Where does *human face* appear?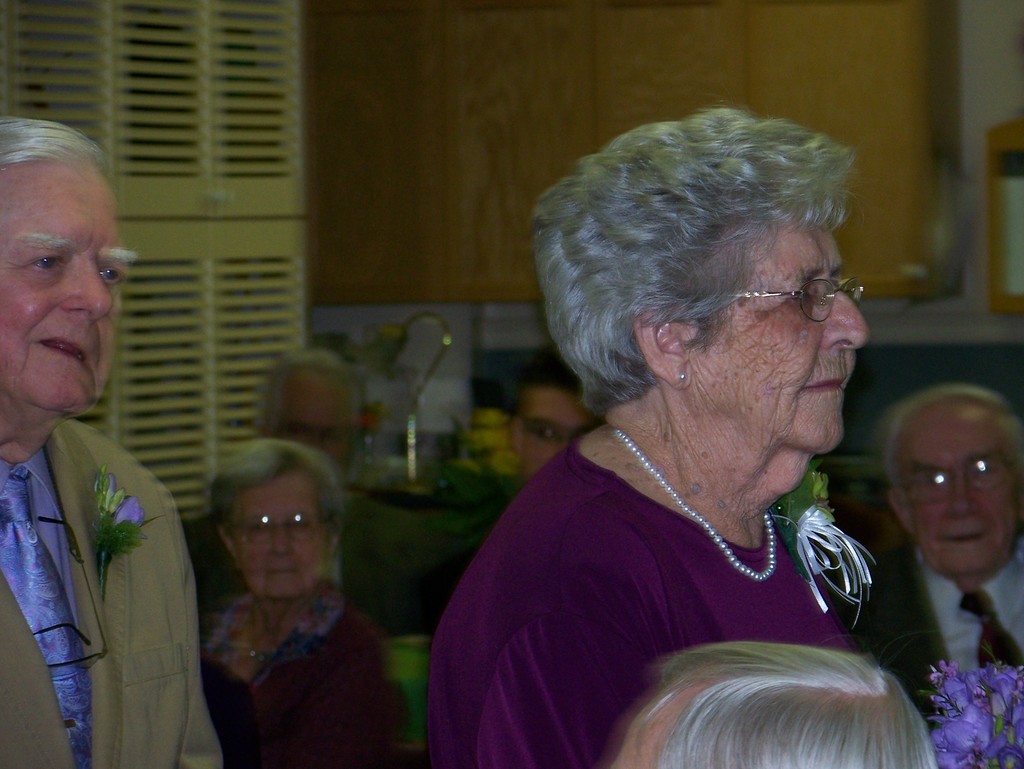
Appears at pyautogui.locateOnScreen(902, 416, 1016, 572).
